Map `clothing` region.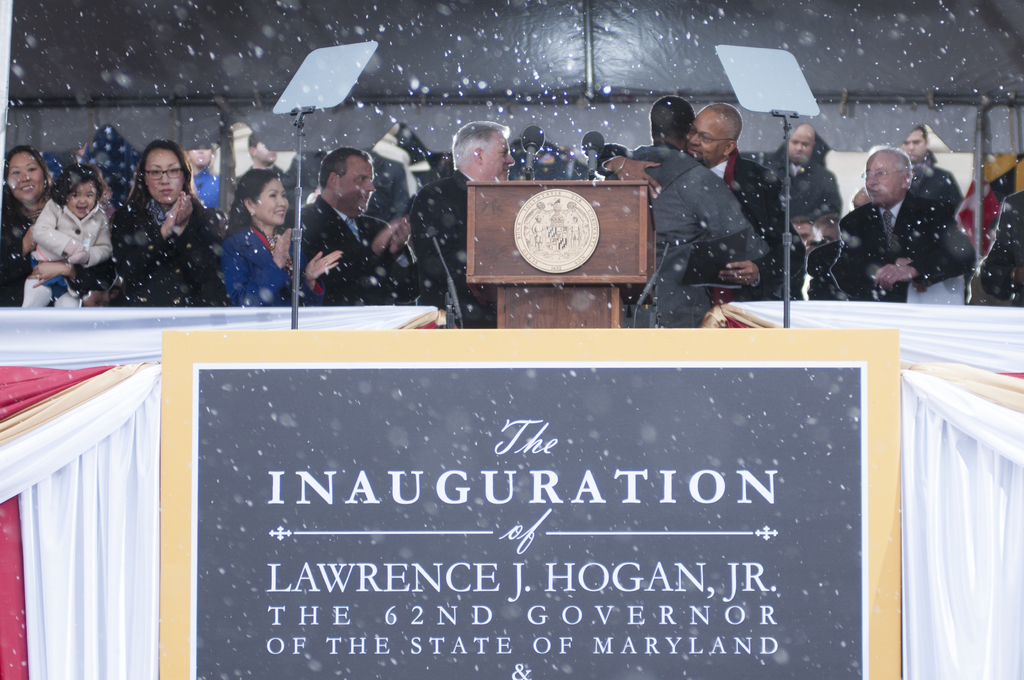
Mapped to select_region(838, 198, 970, 306).
